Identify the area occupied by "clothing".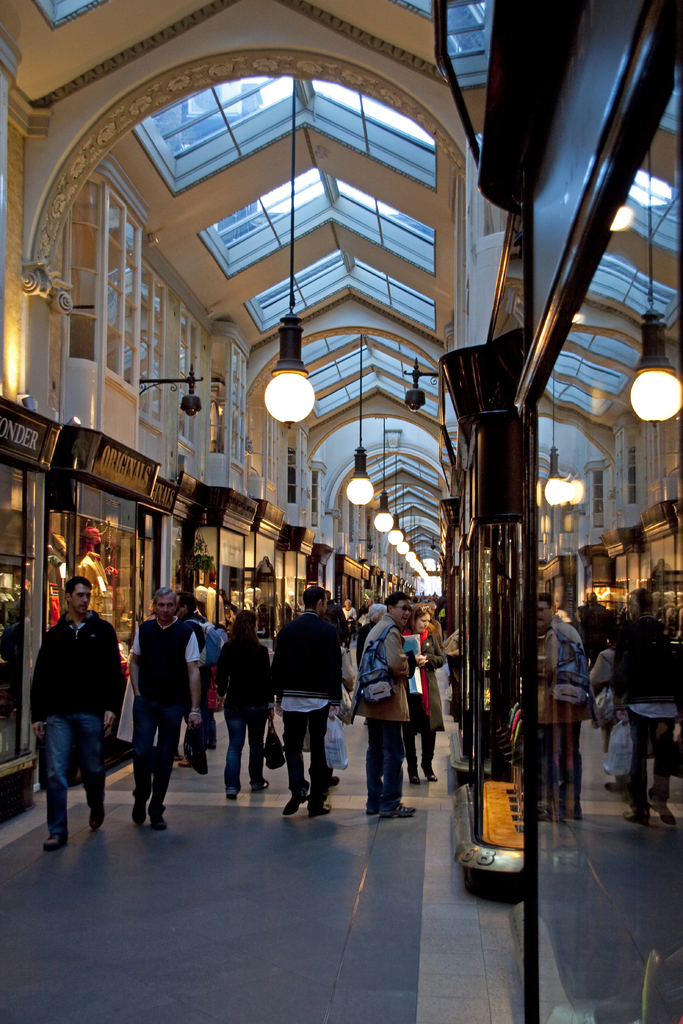
Area: detection(354, 614, 419, 806).
